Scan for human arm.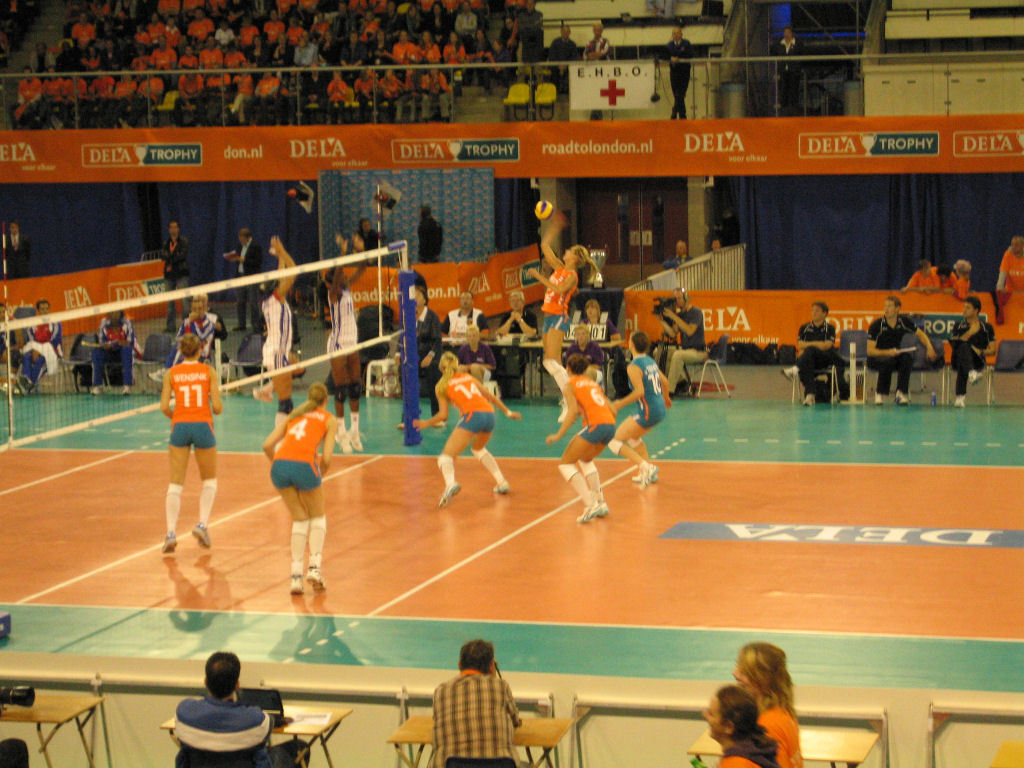
Scan result: [x1=257, y1=407, x2=299, y2=474].
